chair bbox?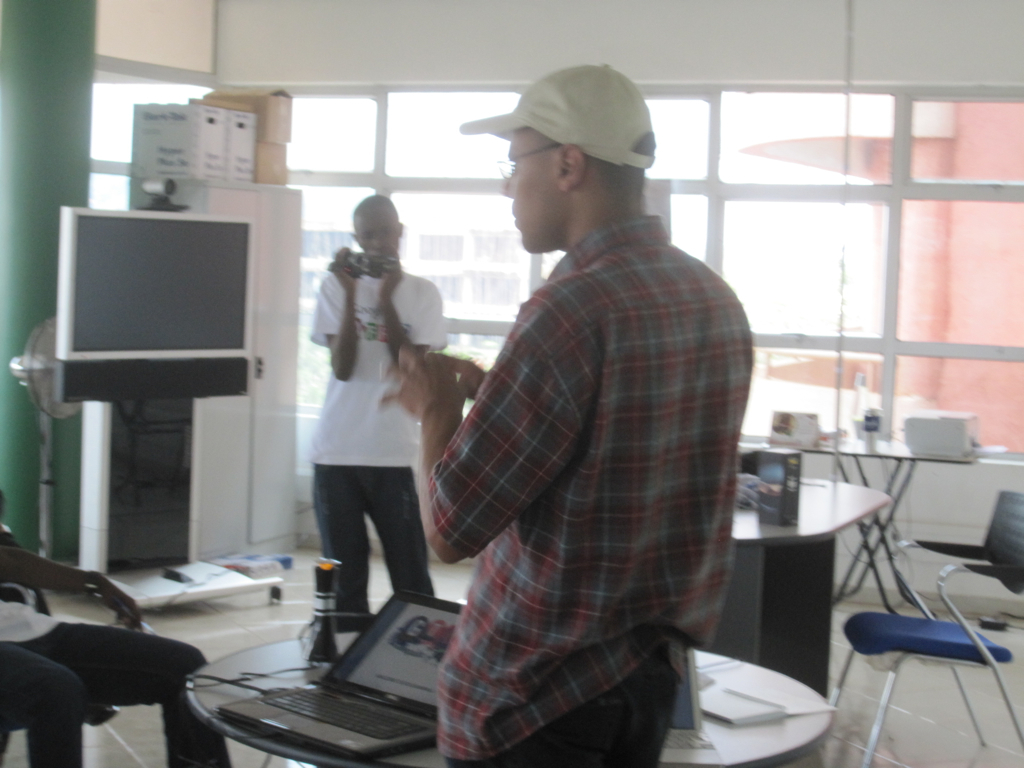
<bbox>828, 490, 1023, 767</bbox>
